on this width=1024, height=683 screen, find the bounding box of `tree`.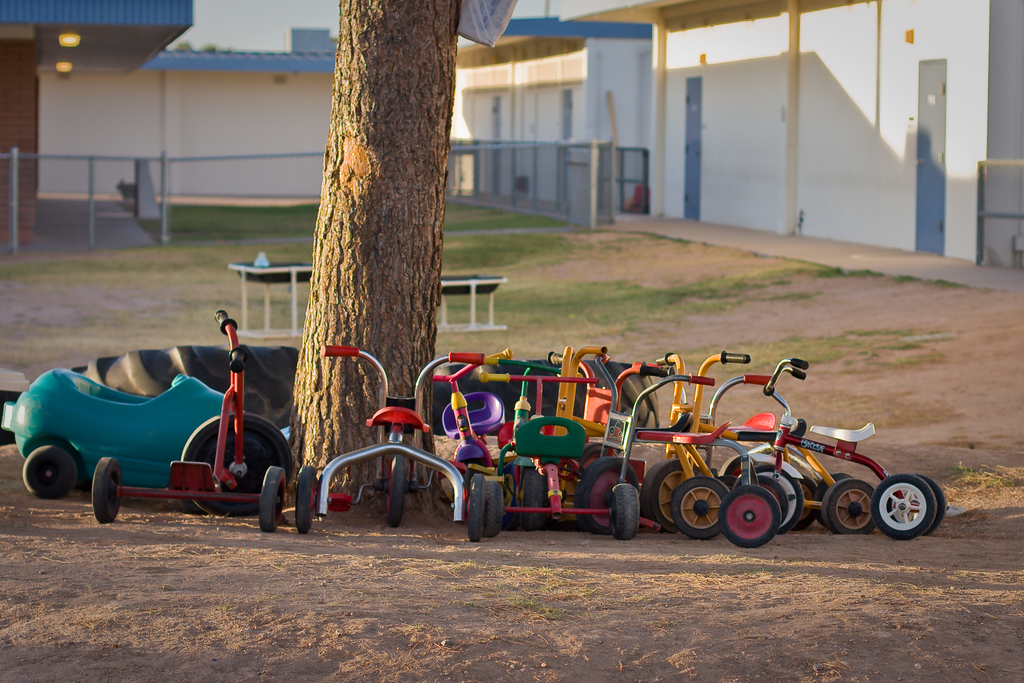
Bounding box: Rect(283, 0, 461, 523).
